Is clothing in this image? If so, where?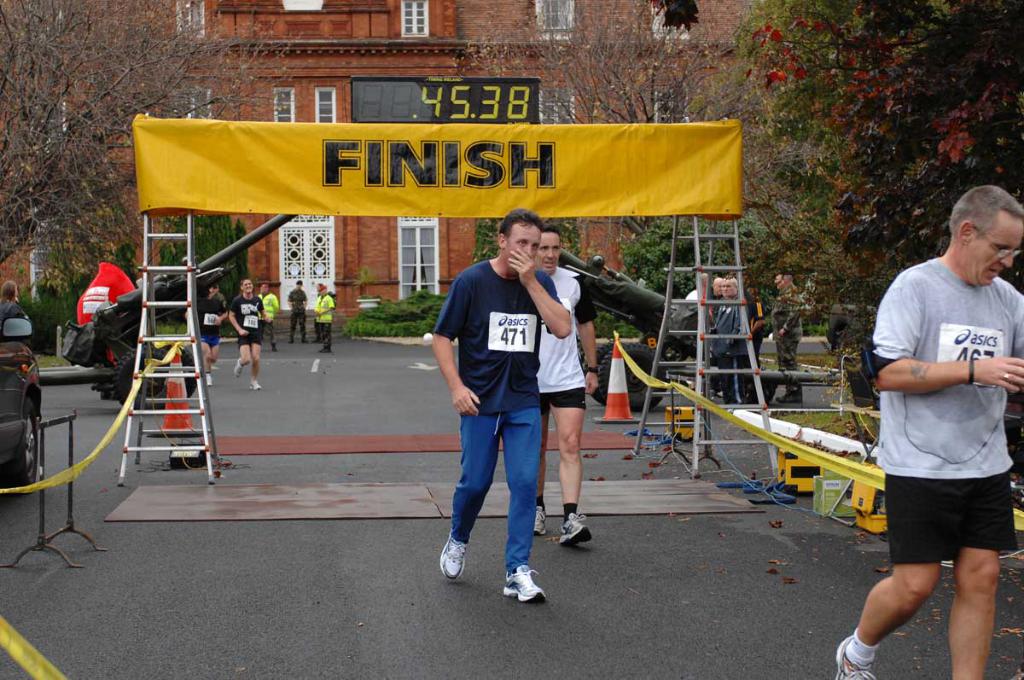
Yes, at <region>865, 253, 1023, 567</region>.
